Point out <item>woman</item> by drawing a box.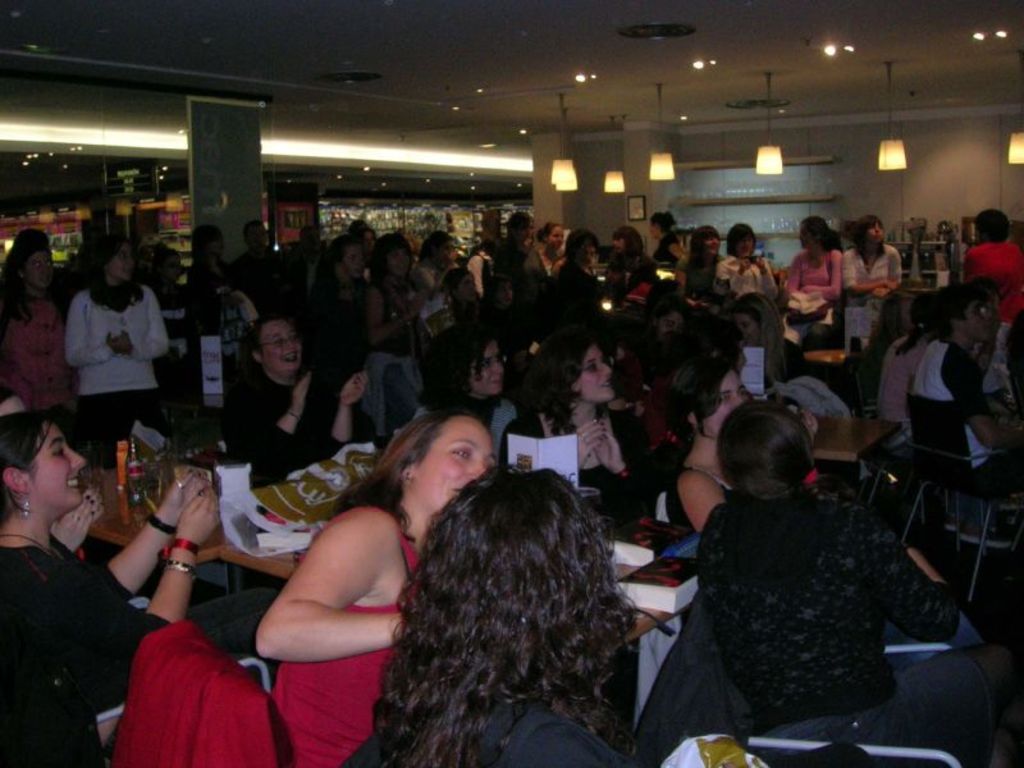
[781, 210, 849, 335].
